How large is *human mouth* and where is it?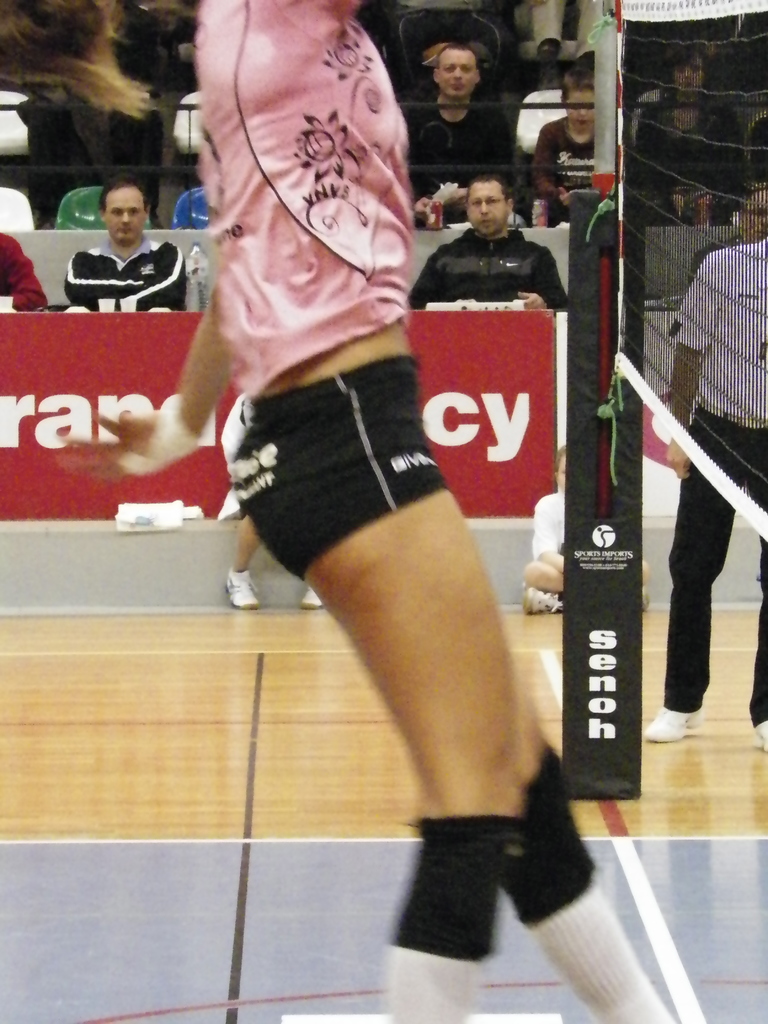
Bounding box: BBox(447, 83, 468, 92).
